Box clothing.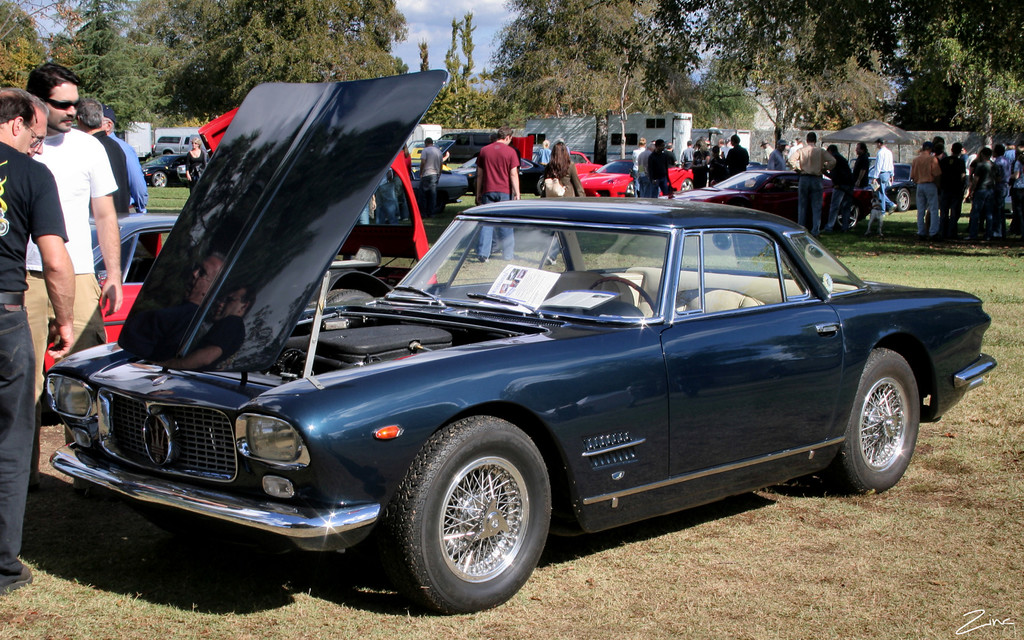
locate(100, 125, 149, 225).
